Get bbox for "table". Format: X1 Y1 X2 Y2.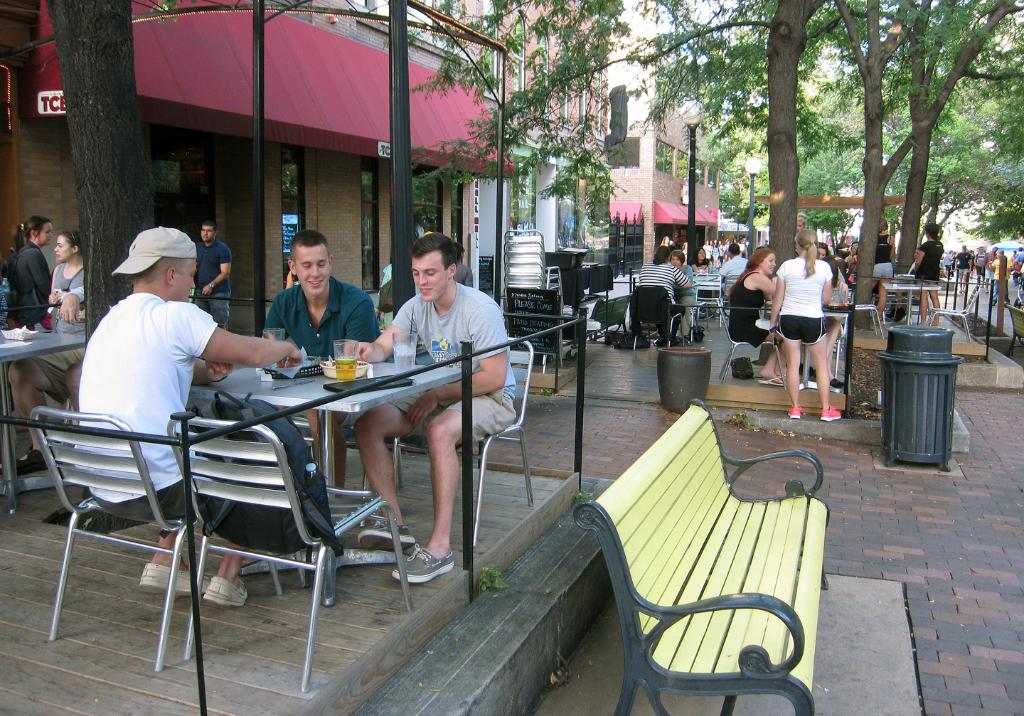
690 275 725 324.
